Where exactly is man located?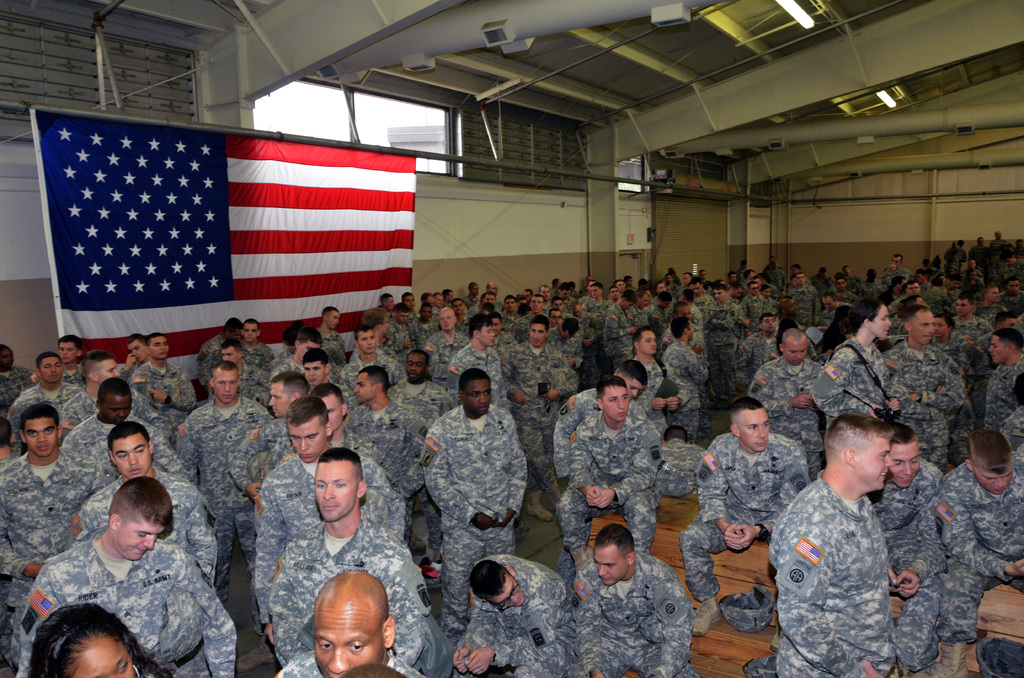
Its bounding box is x1=238, y1=318, x2=275, y2=368.
